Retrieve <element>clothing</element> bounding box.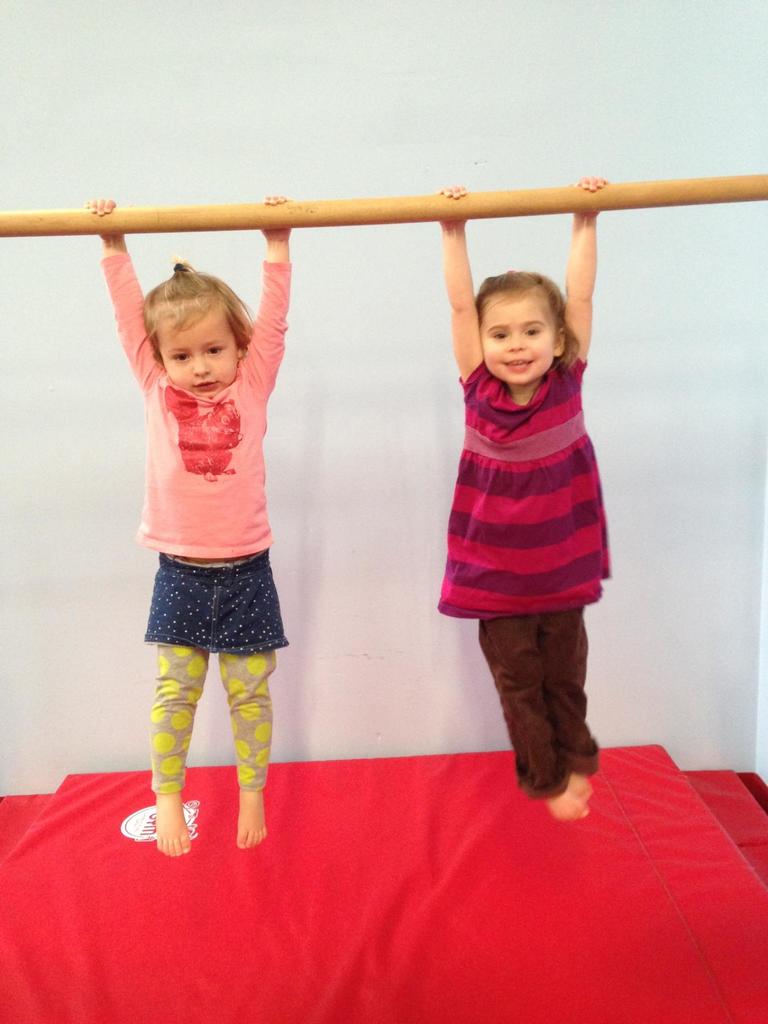
Bounding box: 435/350/608/796.
